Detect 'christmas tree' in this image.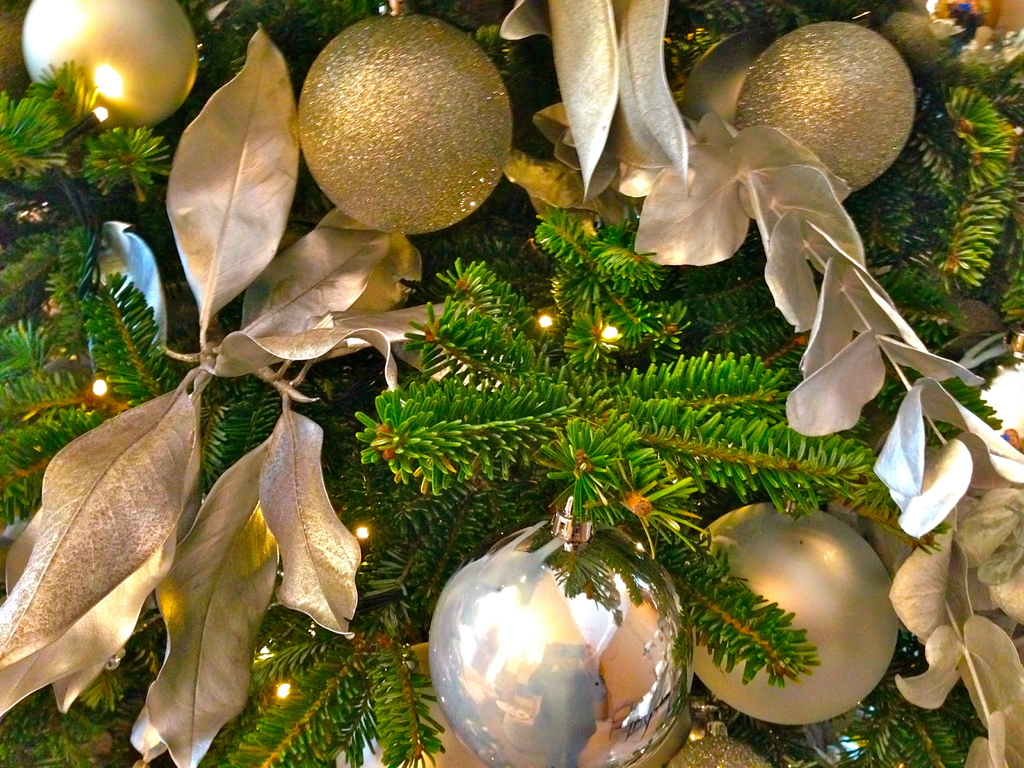
Detection: [left=0, top=10, right=1023, bottom=767].
